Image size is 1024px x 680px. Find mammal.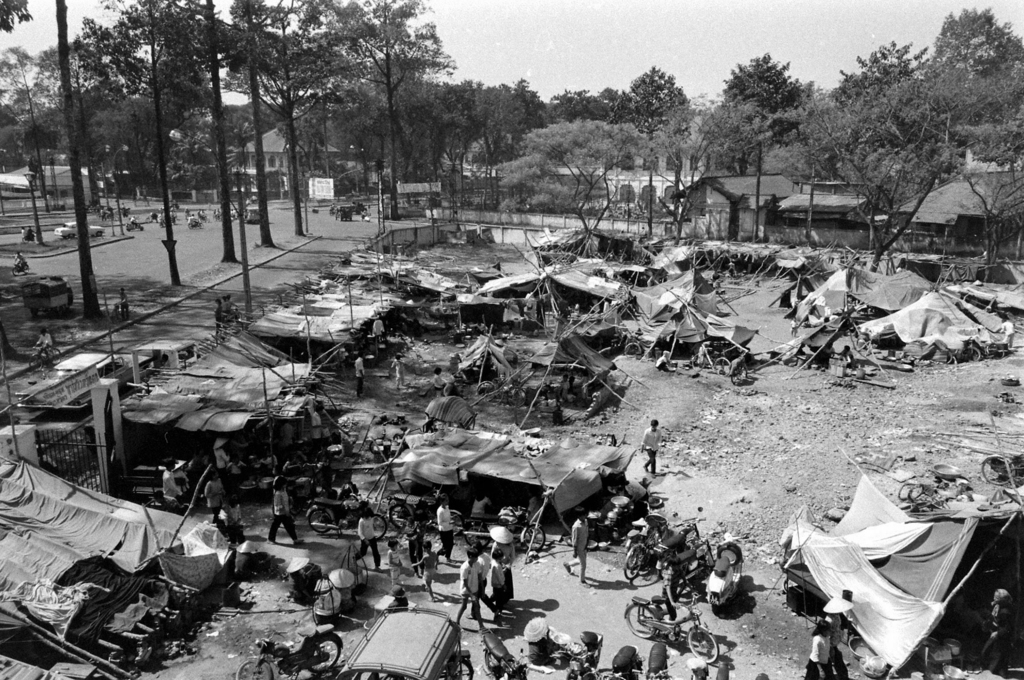
x1=390 y1=353 x2=406 y2=387.
